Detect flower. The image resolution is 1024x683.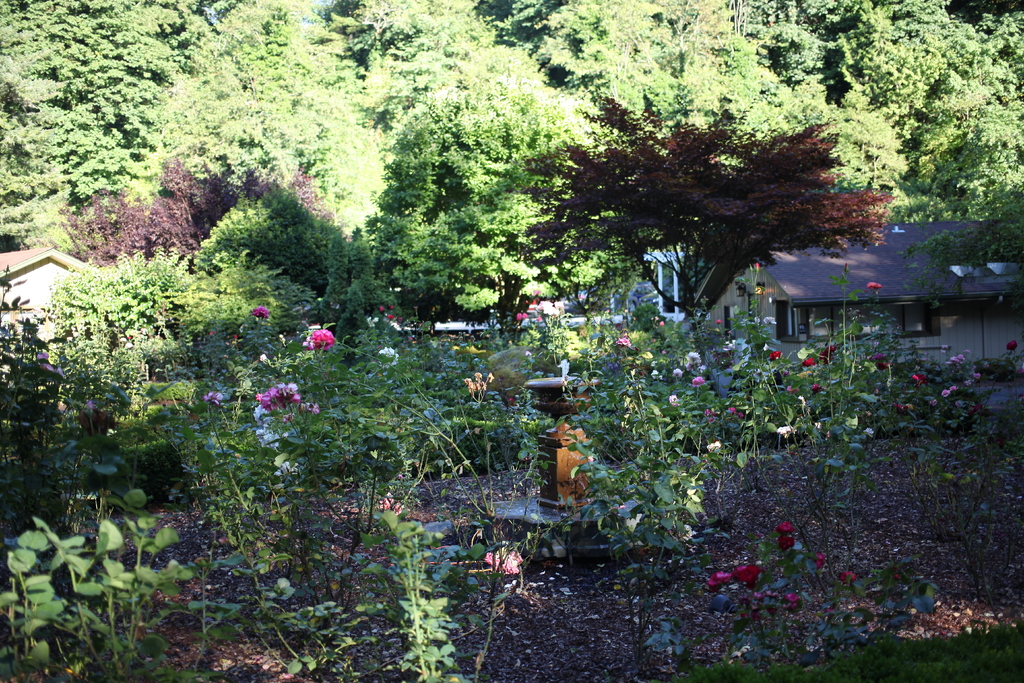
1007/340/1017/350.
